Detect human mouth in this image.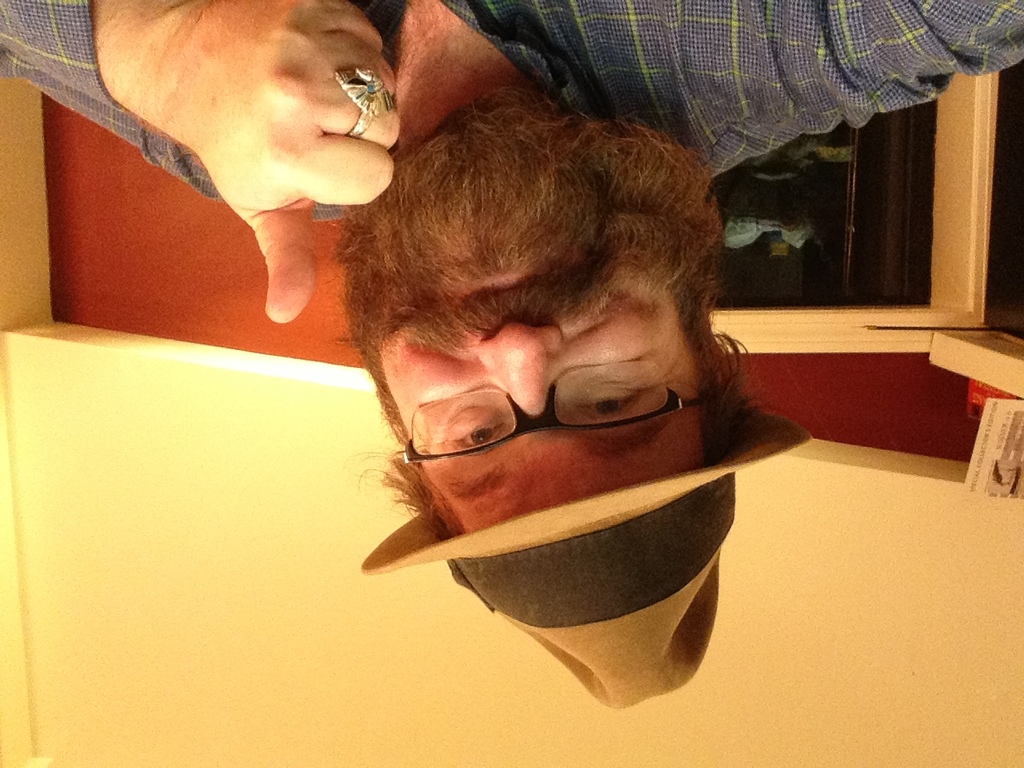
Detection: x1=428 y1=251 x2=572 y2=307.
